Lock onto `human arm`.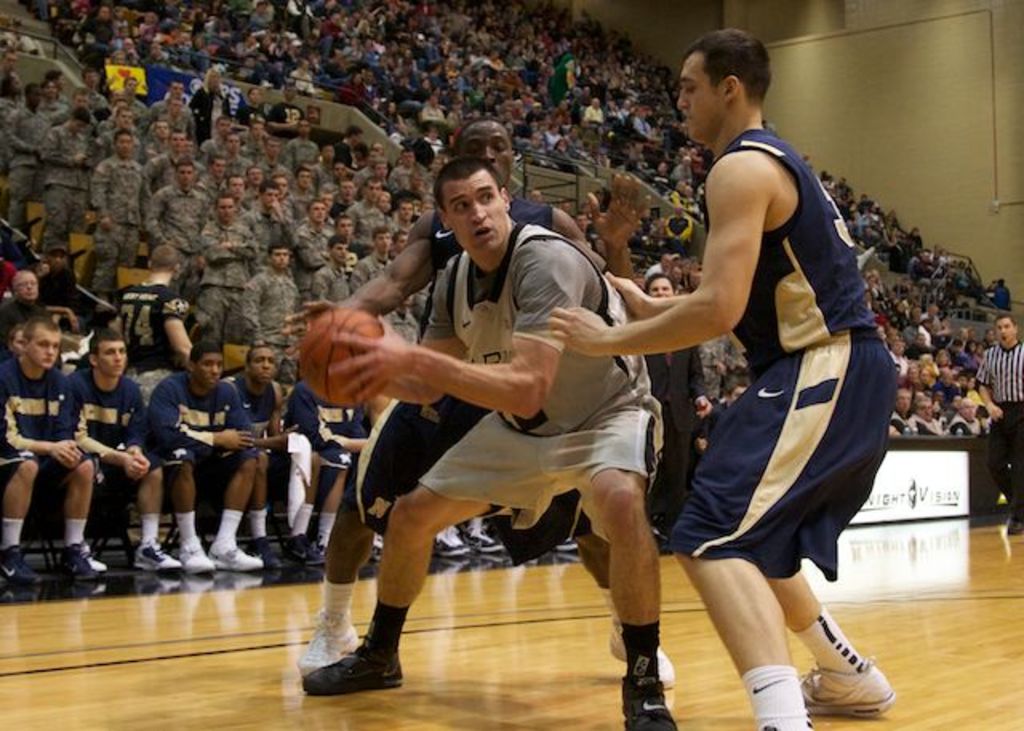
Locked: [269, 382, 294, 441].
